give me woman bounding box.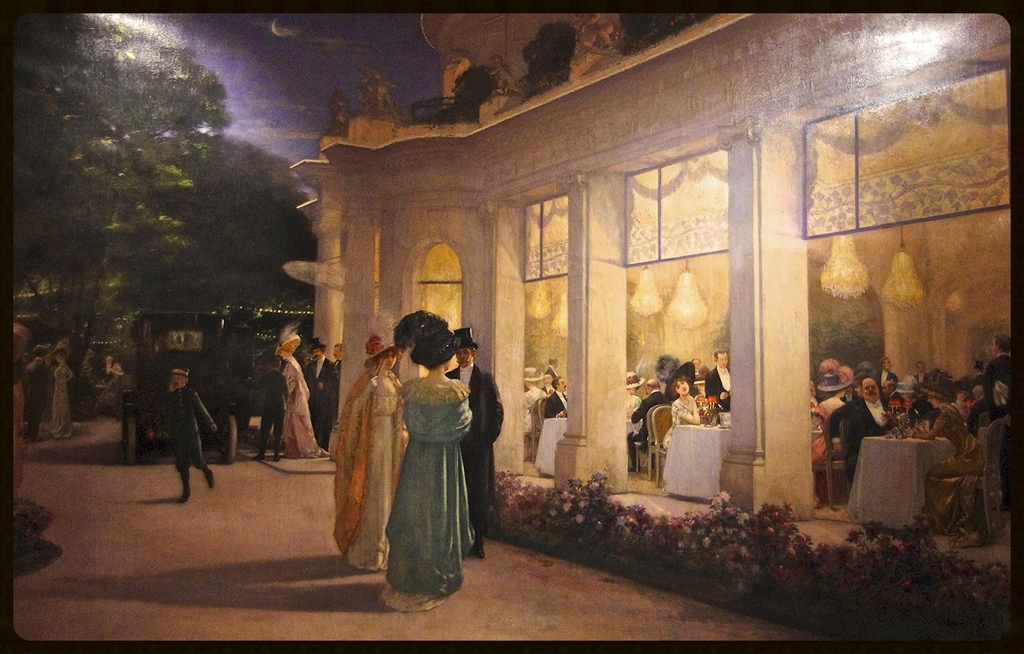
(x1=855, y1=371, x2=870, y2=395).
